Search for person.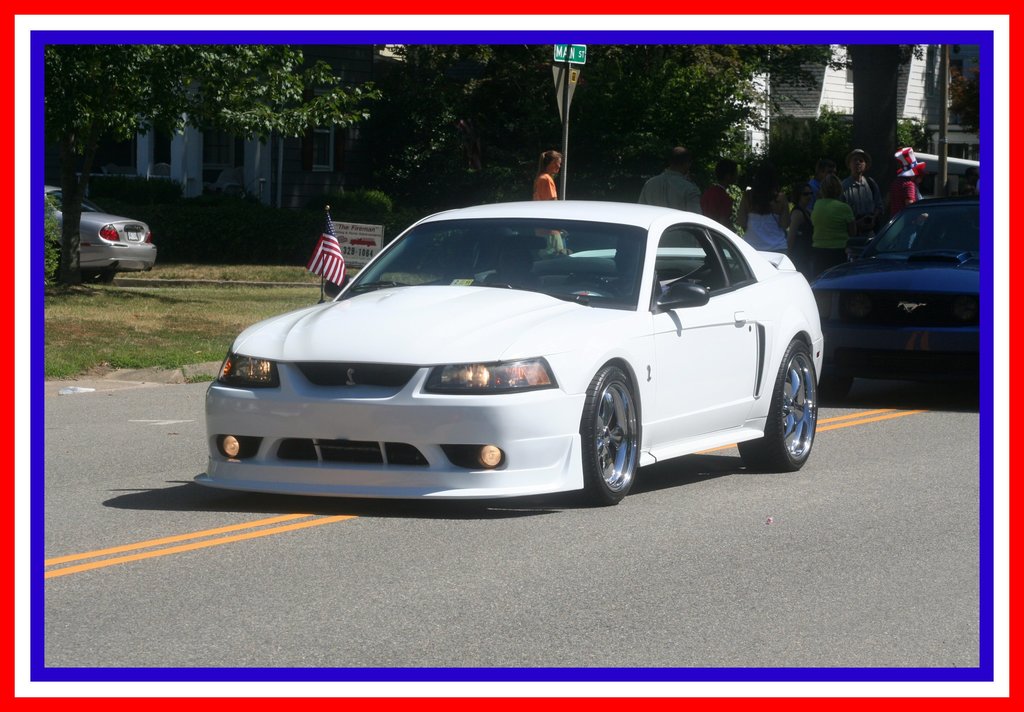
Found at BBox(788, 181, 816, 267).
